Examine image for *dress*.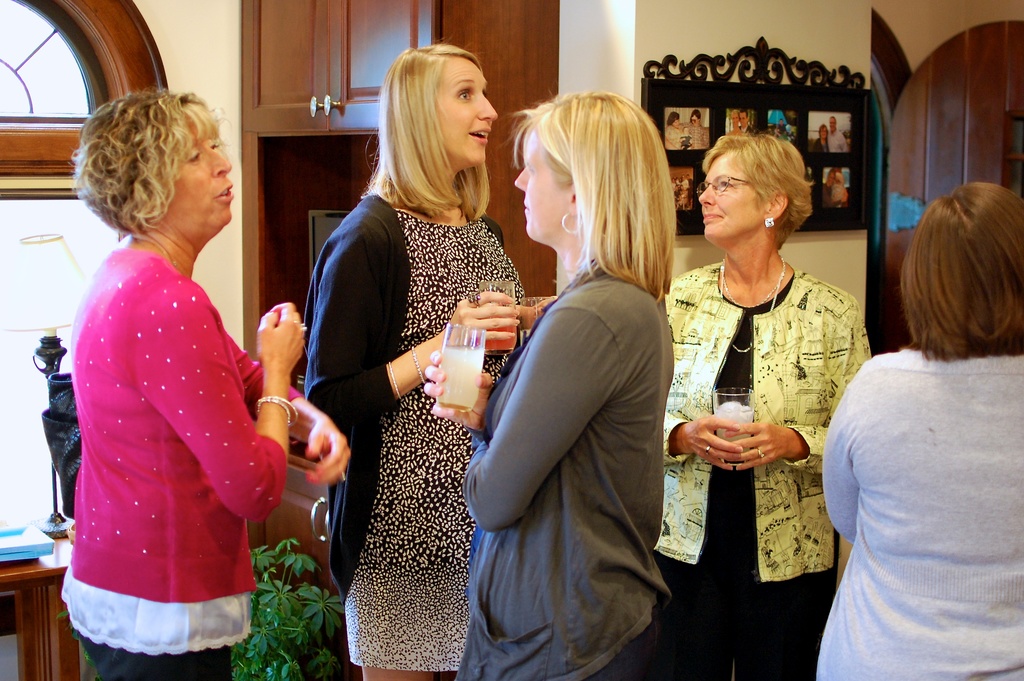
Examination result: (left=656, top=276, right=845, bottom=680).
